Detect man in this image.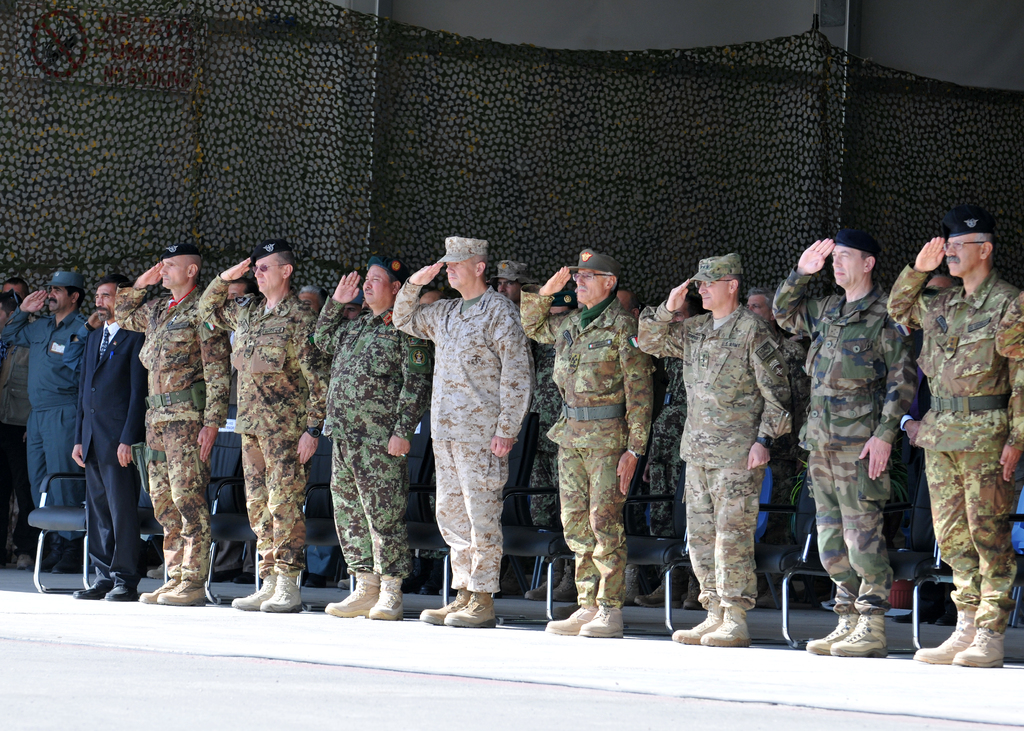
Detection: <box>407,224,538,630</box>.
